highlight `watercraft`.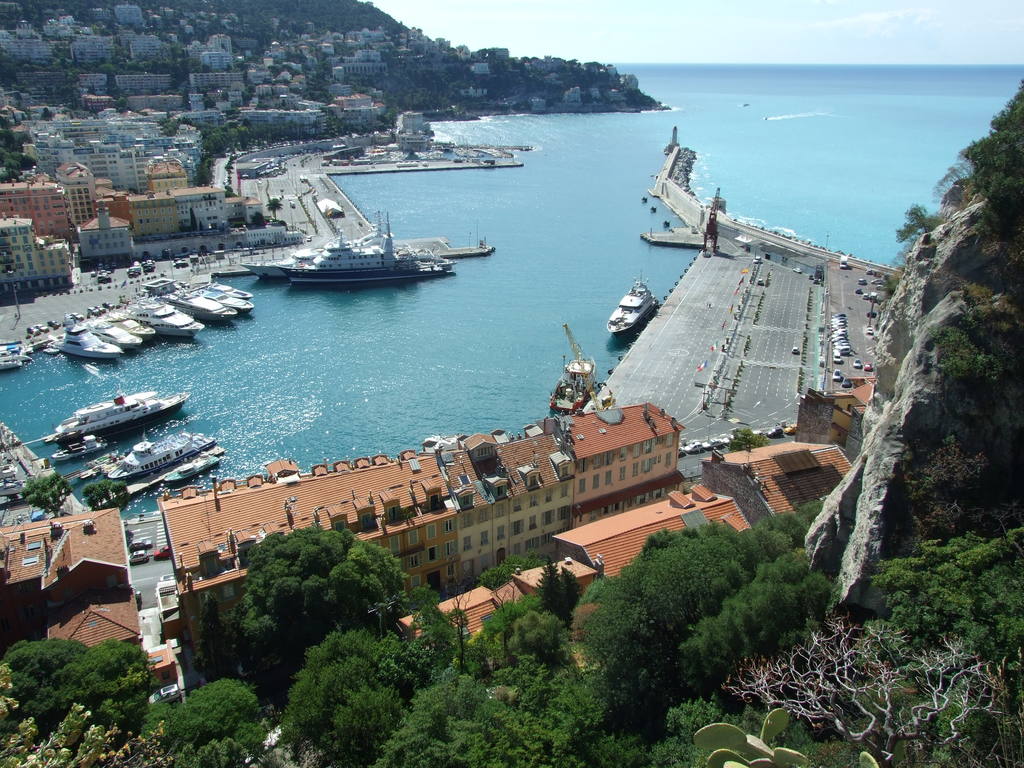
Highlighted region: {"left": 89, "top": 317, "right": 131, "bottom": 344}.
